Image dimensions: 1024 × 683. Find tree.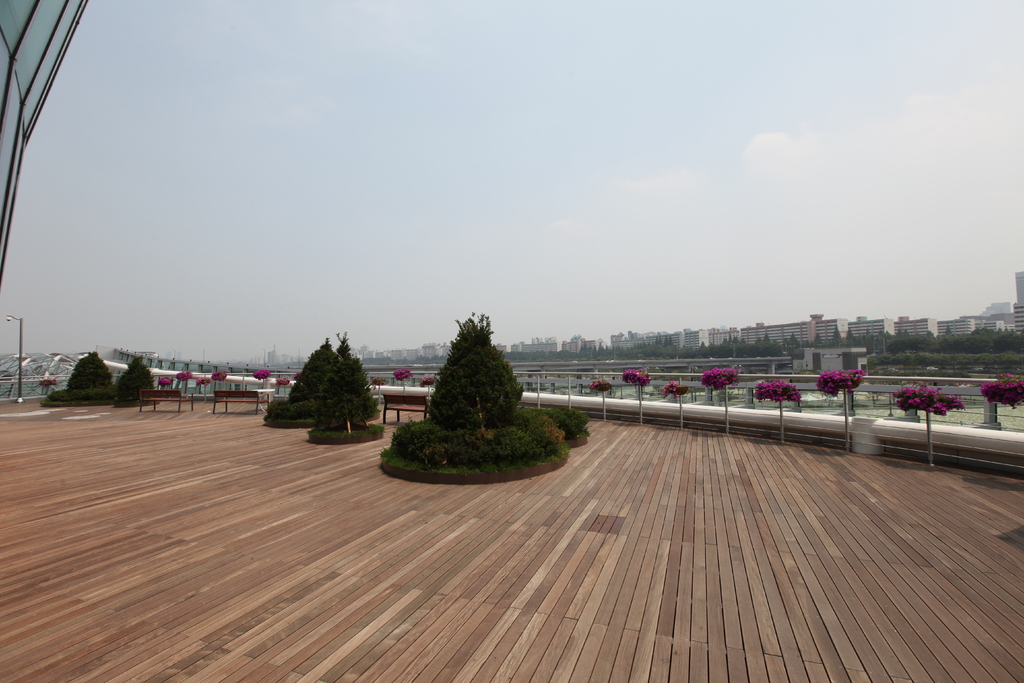
67/355/112/390.
